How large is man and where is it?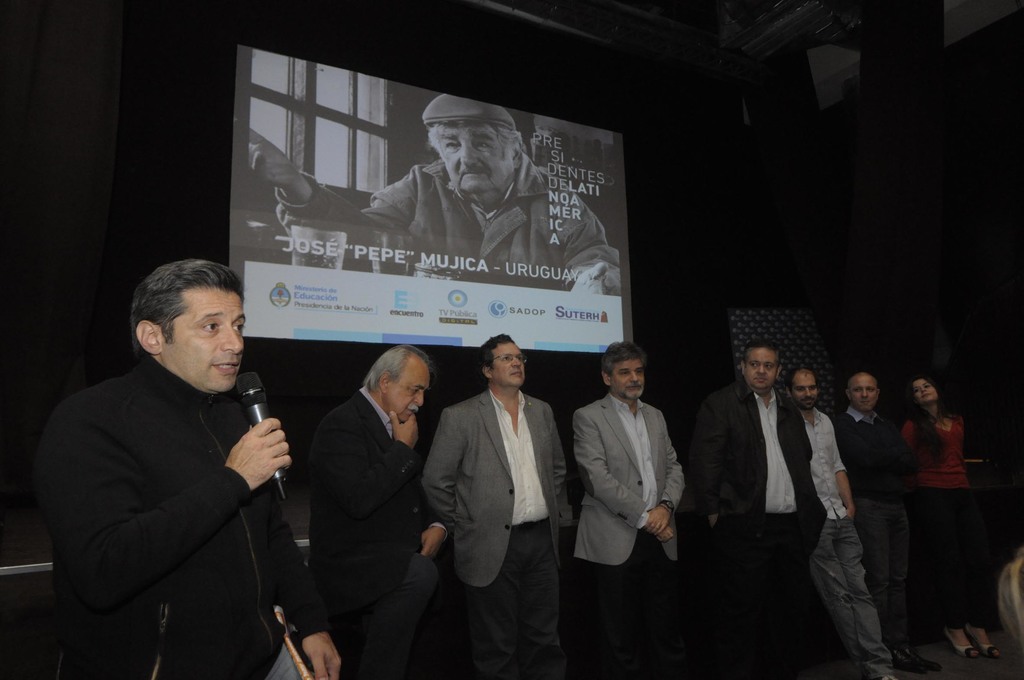
Bounding box: (428,325,574,665).
